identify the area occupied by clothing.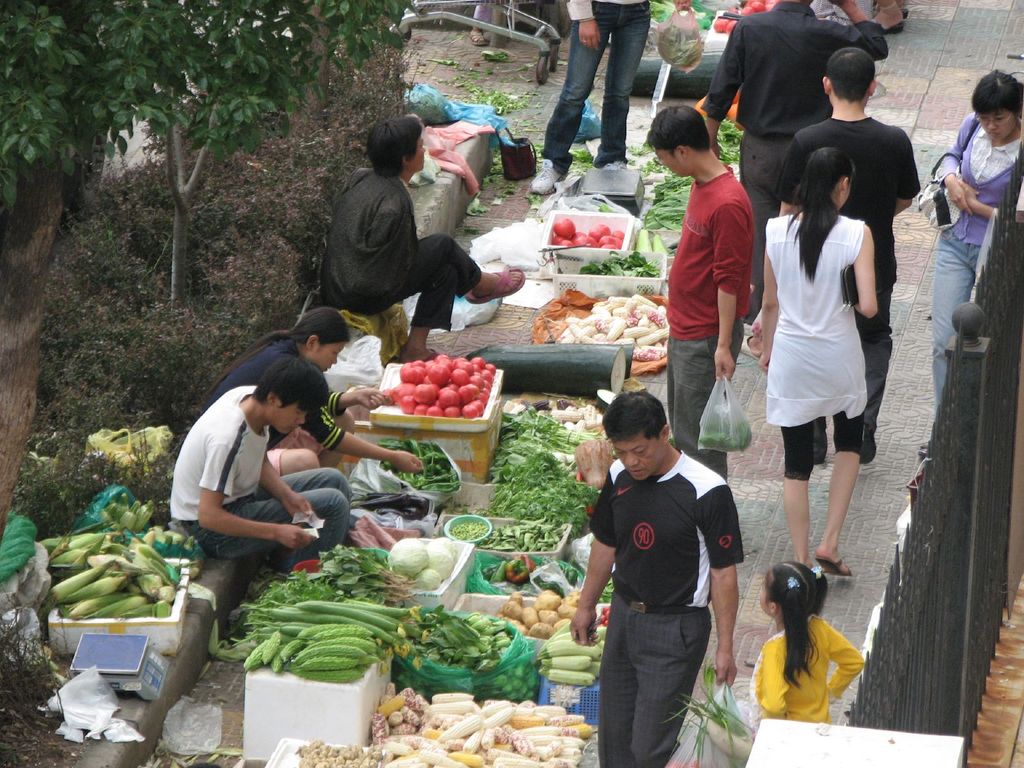
Area: bbox=(778, 108, 924, 424).
